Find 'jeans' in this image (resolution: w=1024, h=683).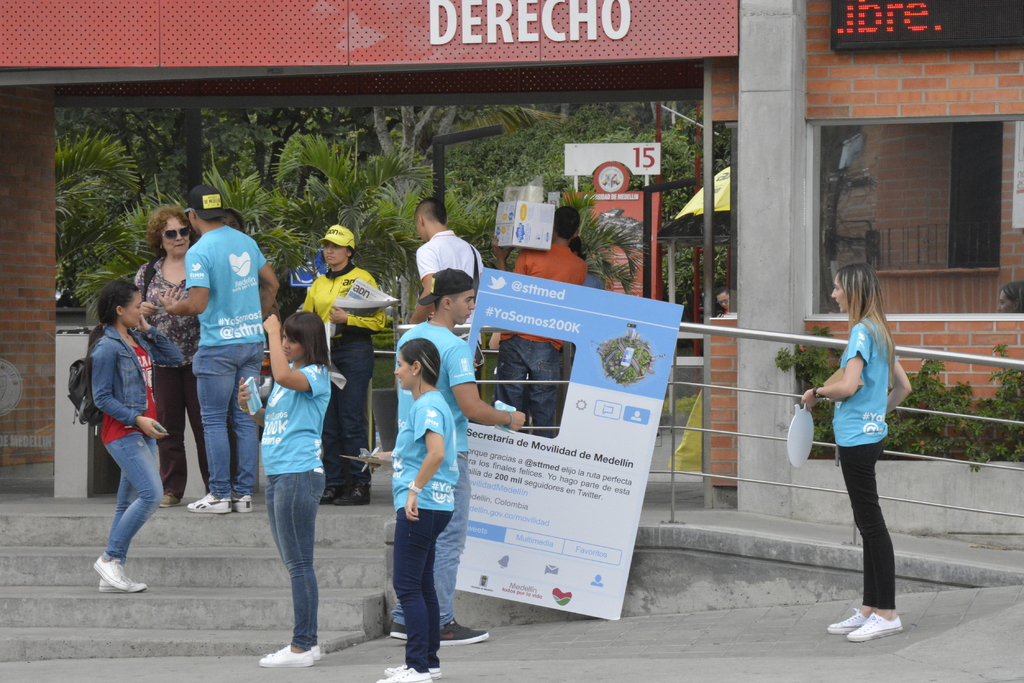
BBox(400, 510, 454, 671).
